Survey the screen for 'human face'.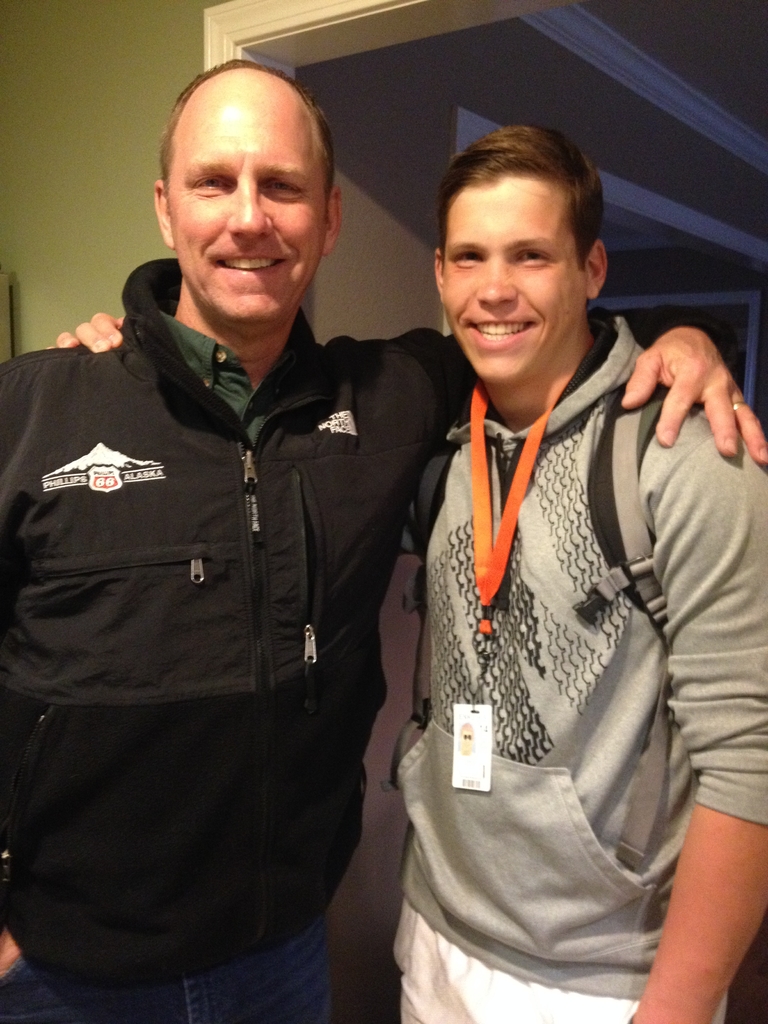
Survey found: {"left": 171, "top": 83, "right": 328, "bottom": 319}.
